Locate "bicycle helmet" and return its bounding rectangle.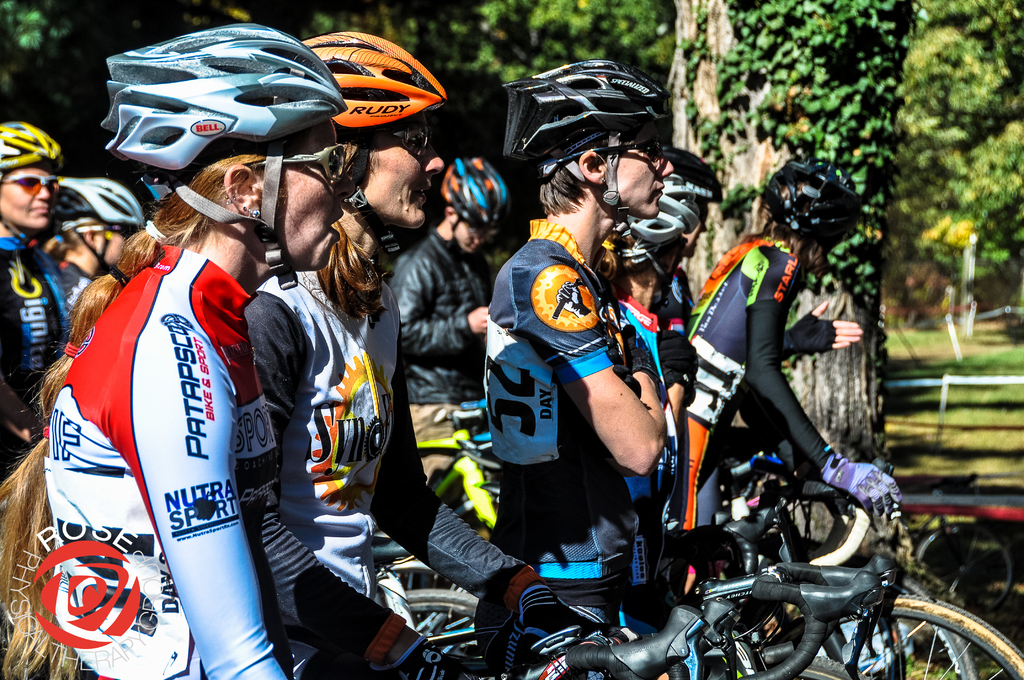
506, 56, 669, 160.
